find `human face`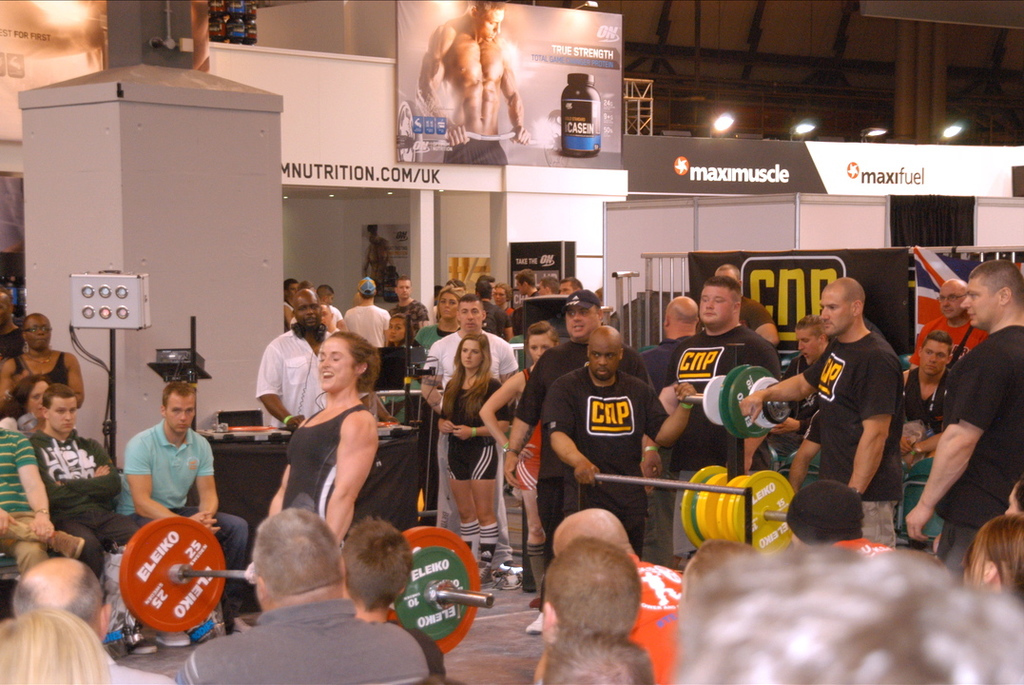
[937,284,967,319]
